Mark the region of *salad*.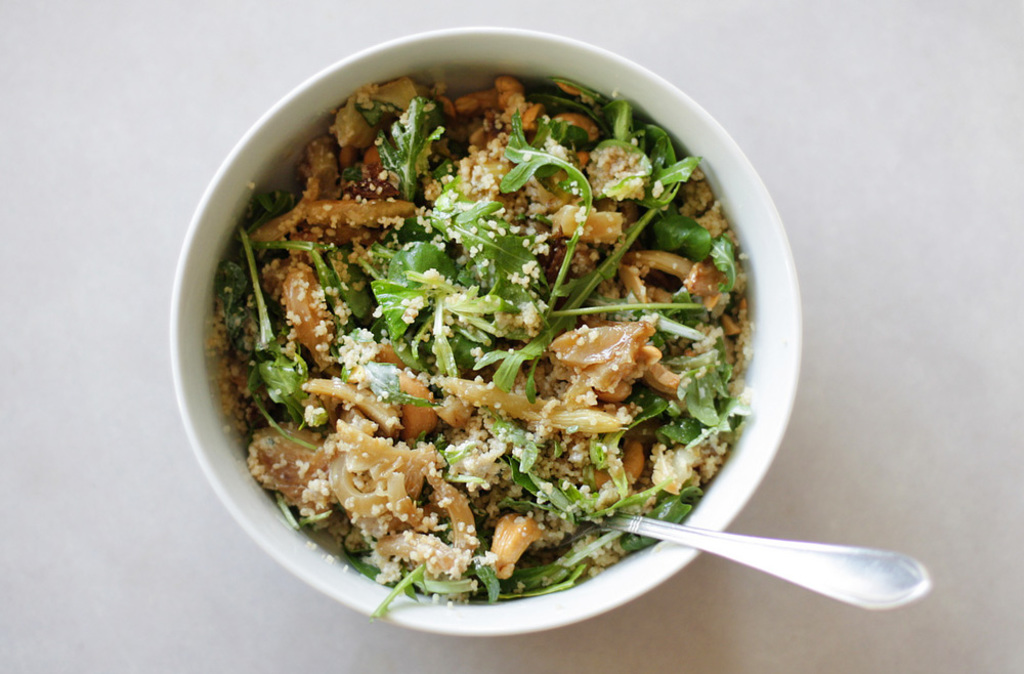
Region: [217,62,759,614].
